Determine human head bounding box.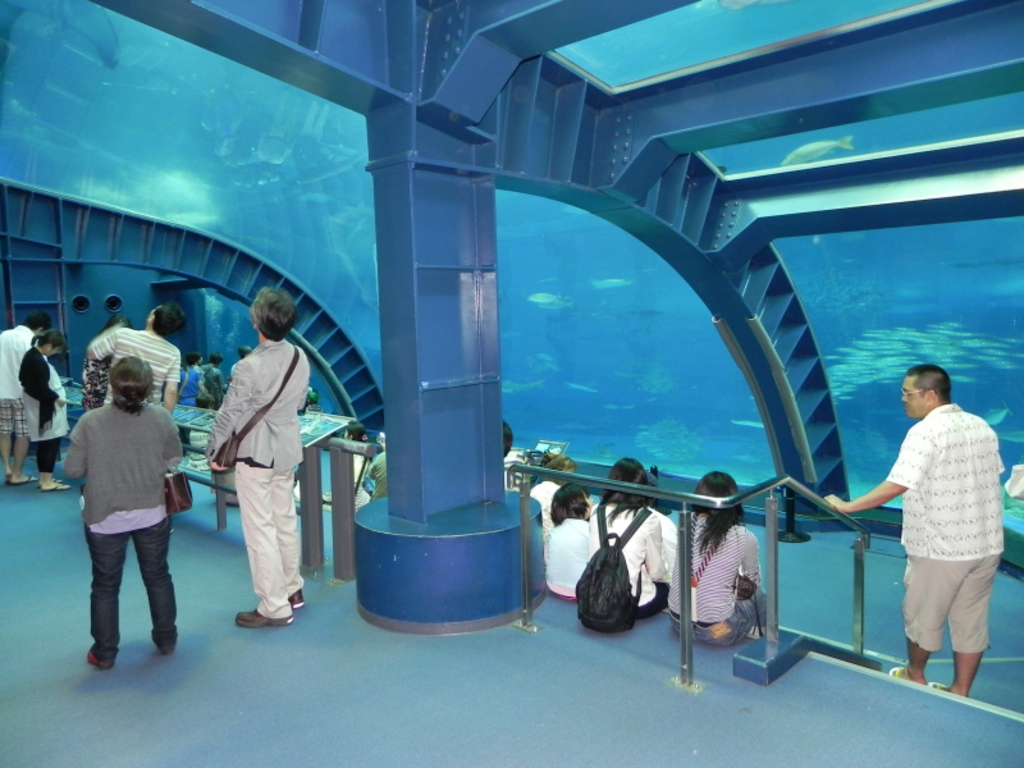
Determined: 346/421/367/440.
